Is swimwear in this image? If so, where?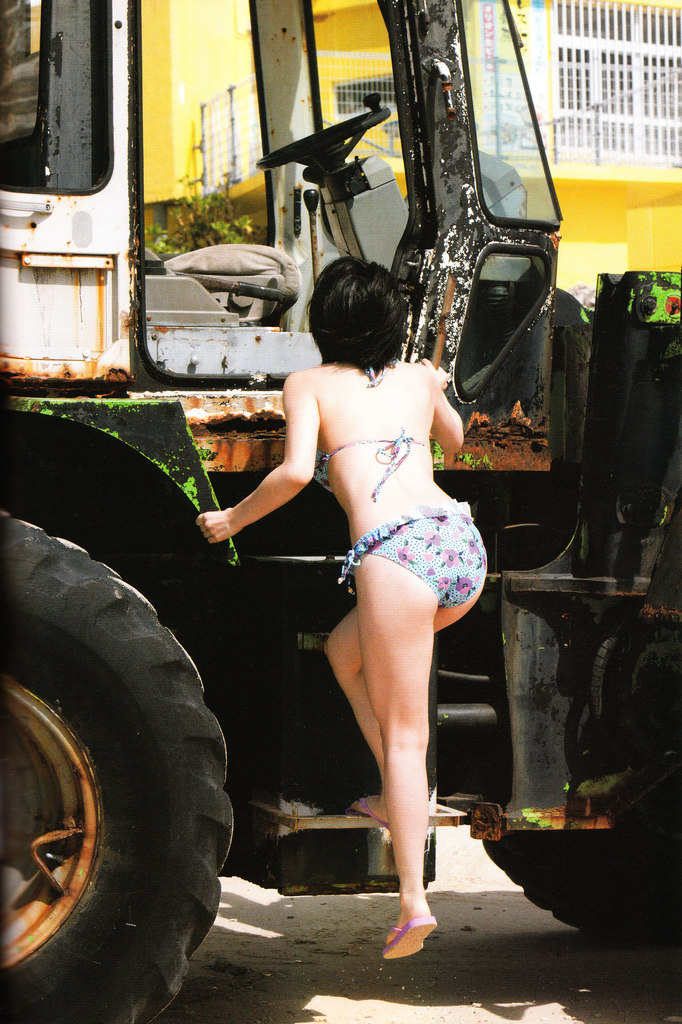
Yes, at [x1=341, y1=498, x2=490, y2=614].
